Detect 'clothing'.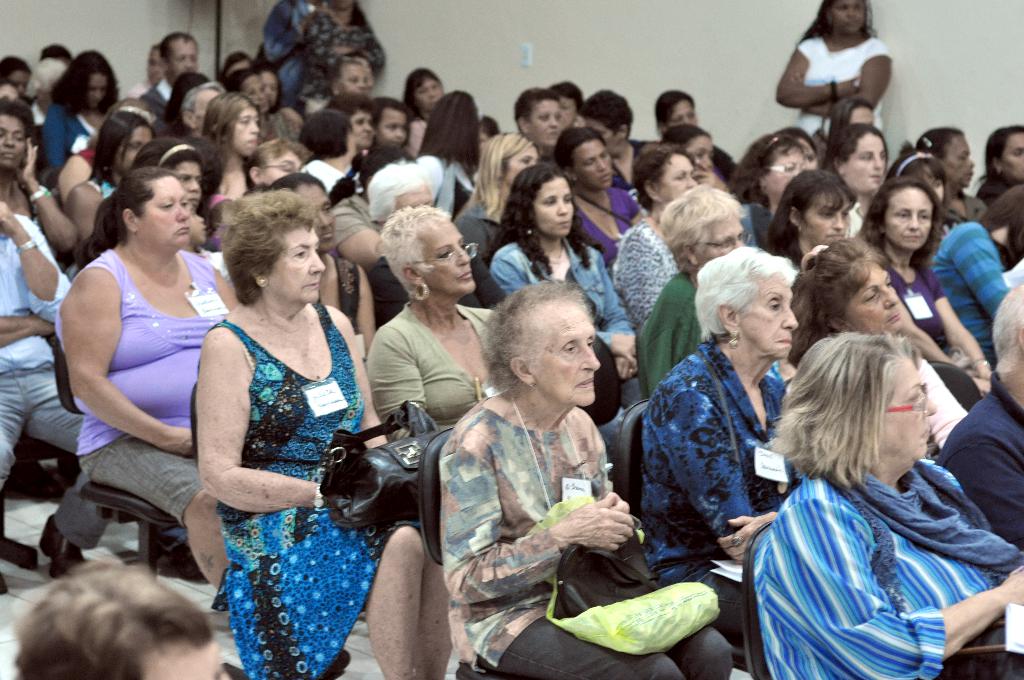
Detected at [141, 78, 171, 101].
